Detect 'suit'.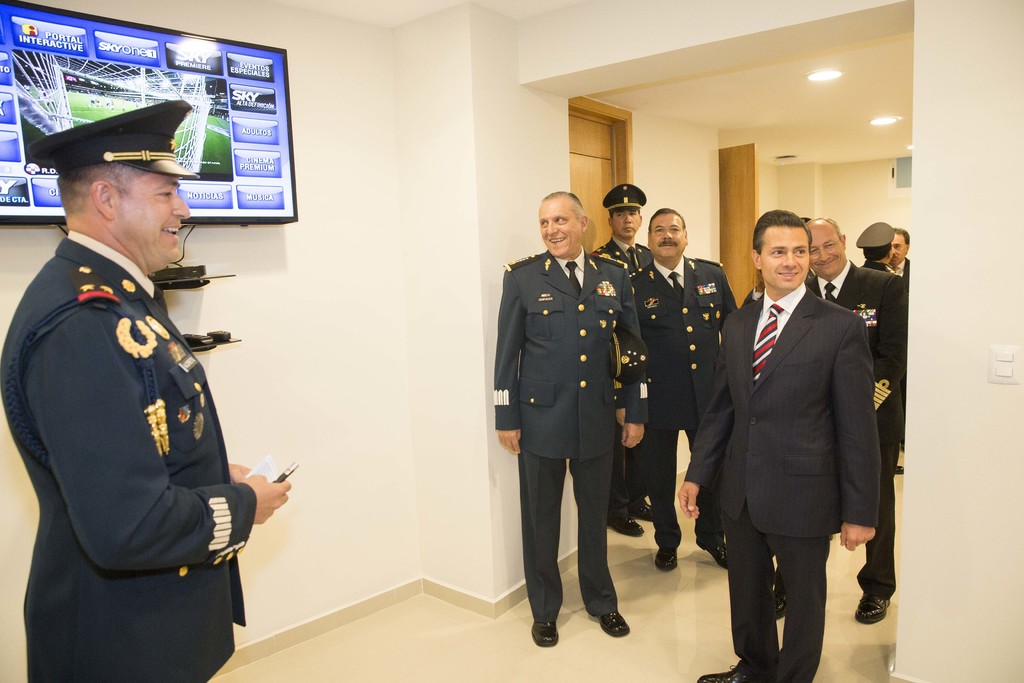
Detected at l=0, t=229, r=257, b=682.
